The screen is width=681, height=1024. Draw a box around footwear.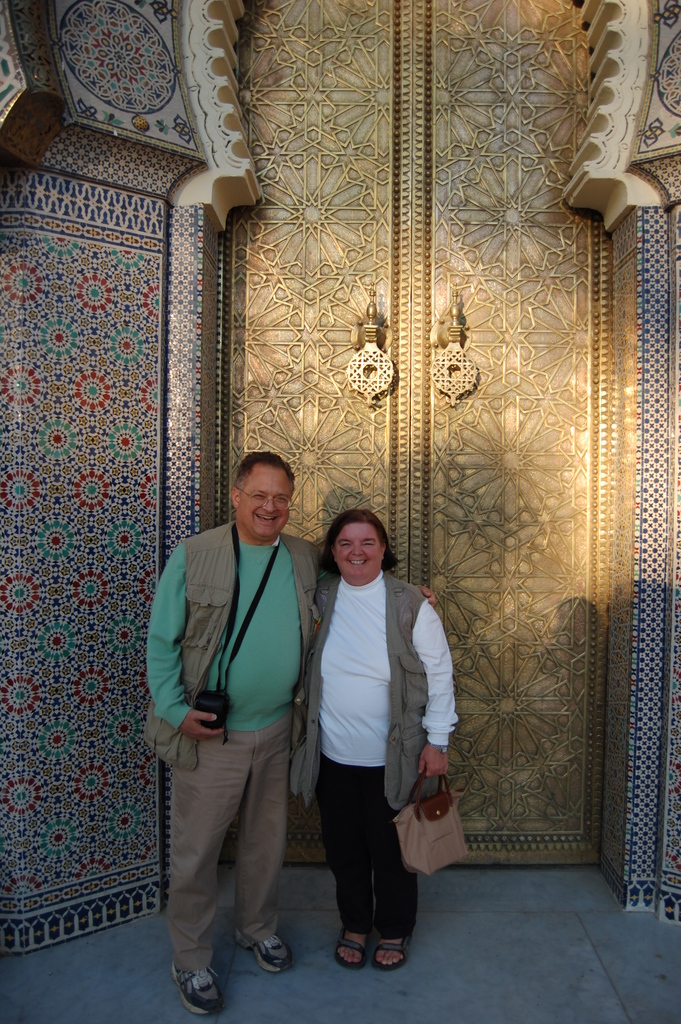
x1=325 y1=927 x2=414 y2=988.
